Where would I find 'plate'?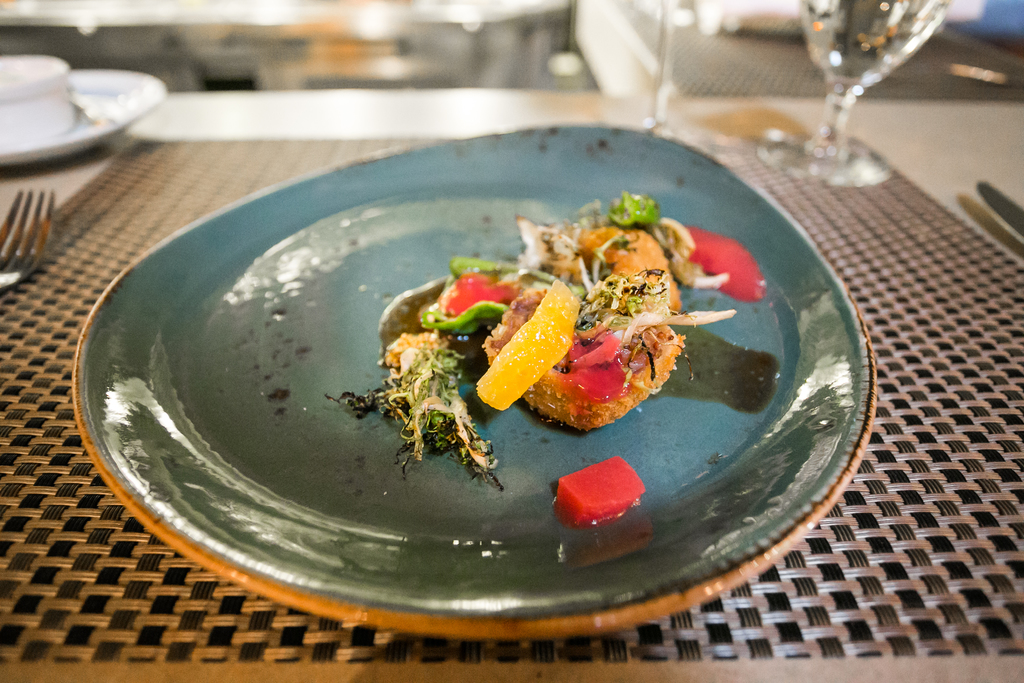
At x1=0, y1=69, x2=164, y2=163.
